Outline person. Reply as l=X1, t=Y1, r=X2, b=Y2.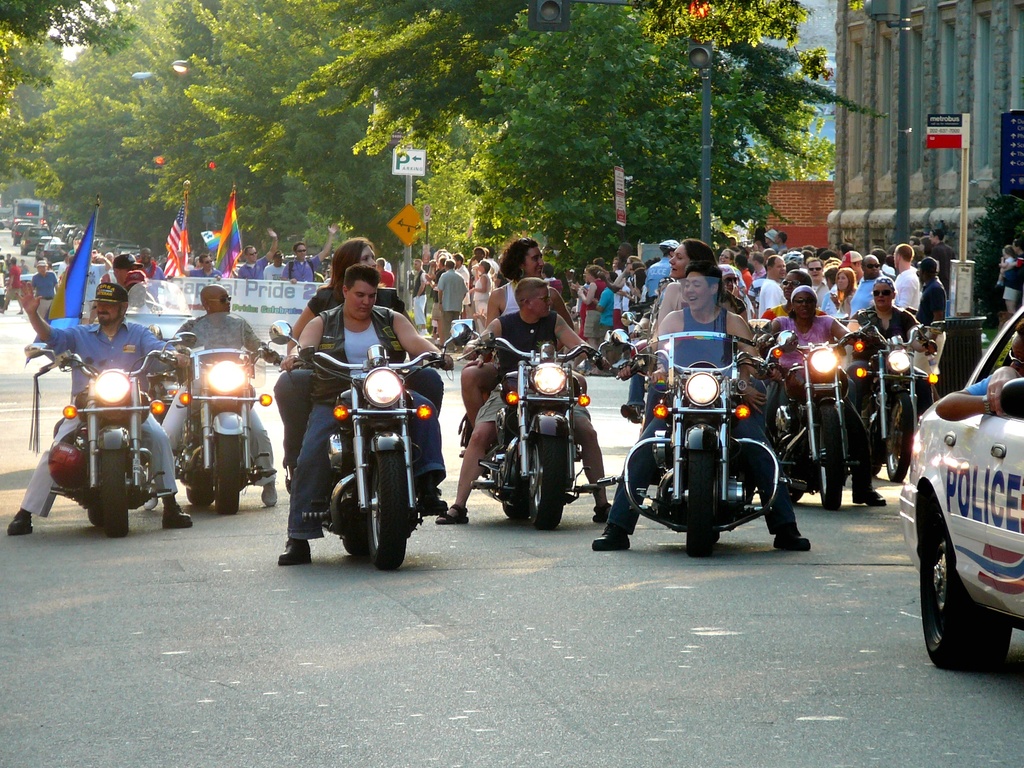
l=764, t=274, r=854, b=400.
